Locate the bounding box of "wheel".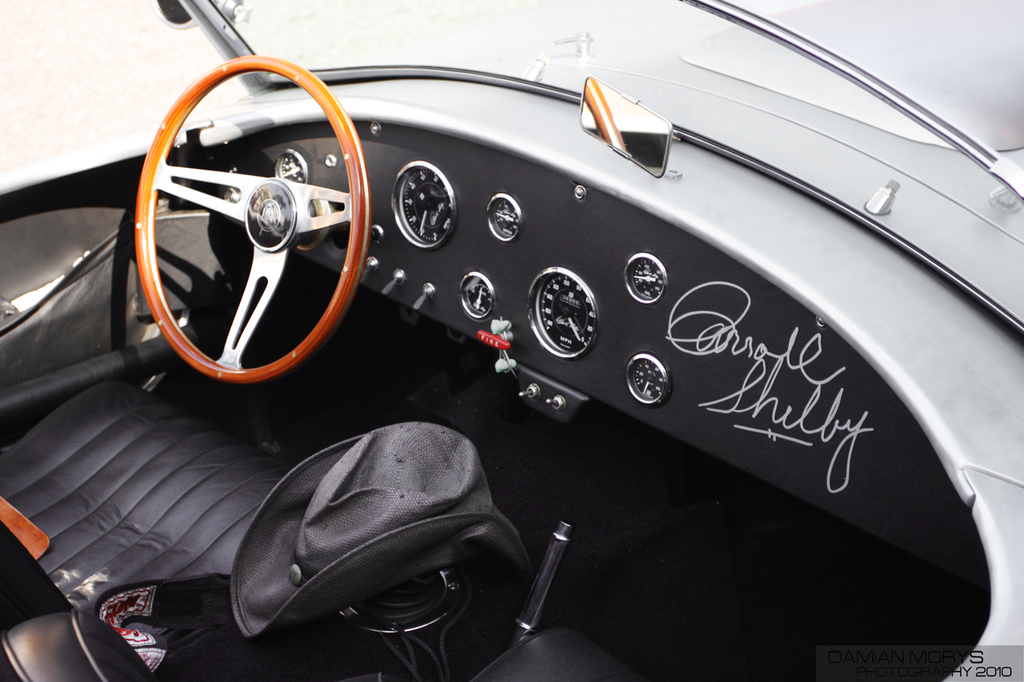
Bounding box: {"left": 135, "top": 69, "right": 376, "bottom": 384}.
